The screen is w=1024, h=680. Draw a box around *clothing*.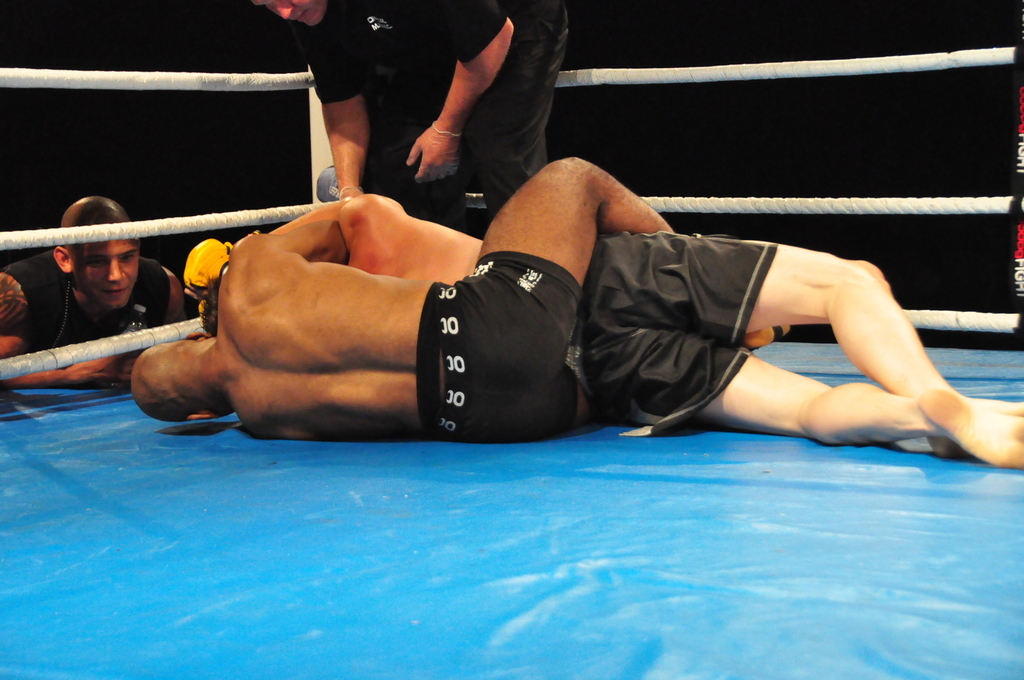
bbox(306, 0, 589, 232).
